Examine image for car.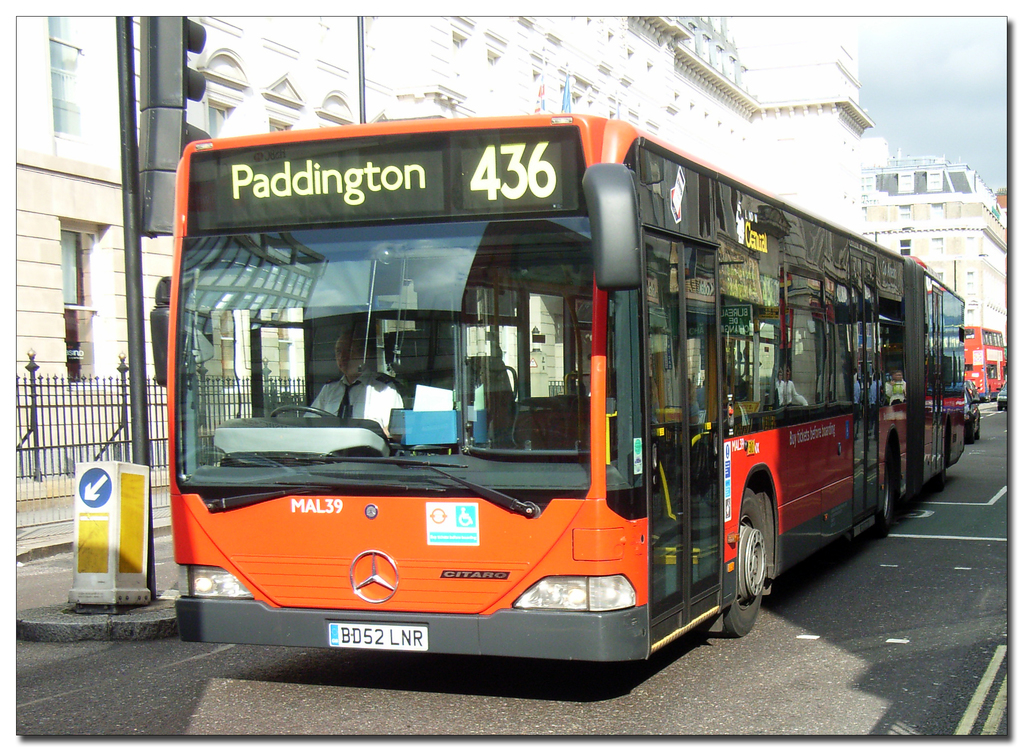
Examination result: 963 387 982 442.
